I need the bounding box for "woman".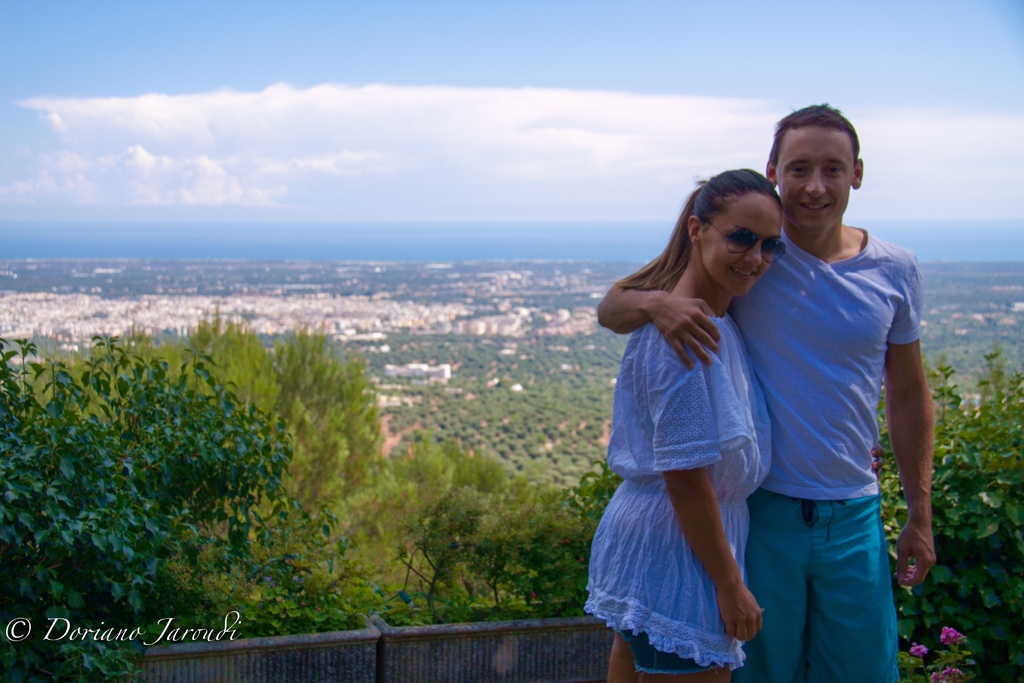
Here it is: region(596, 173, 802, 673).
